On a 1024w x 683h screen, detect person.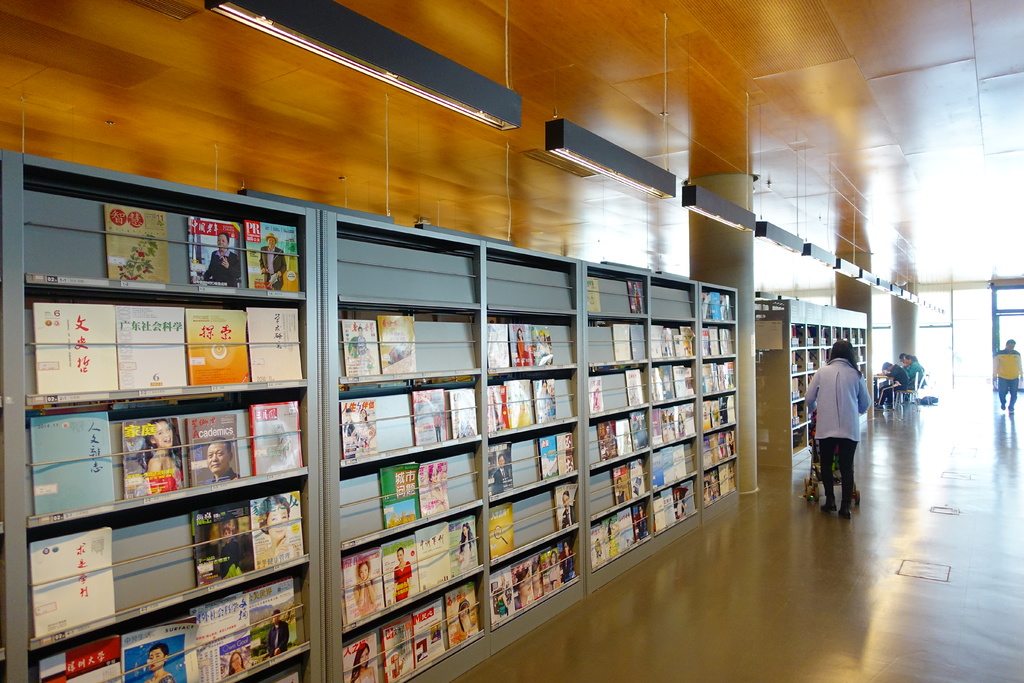
l=815, t=328, r=884, b=517.
